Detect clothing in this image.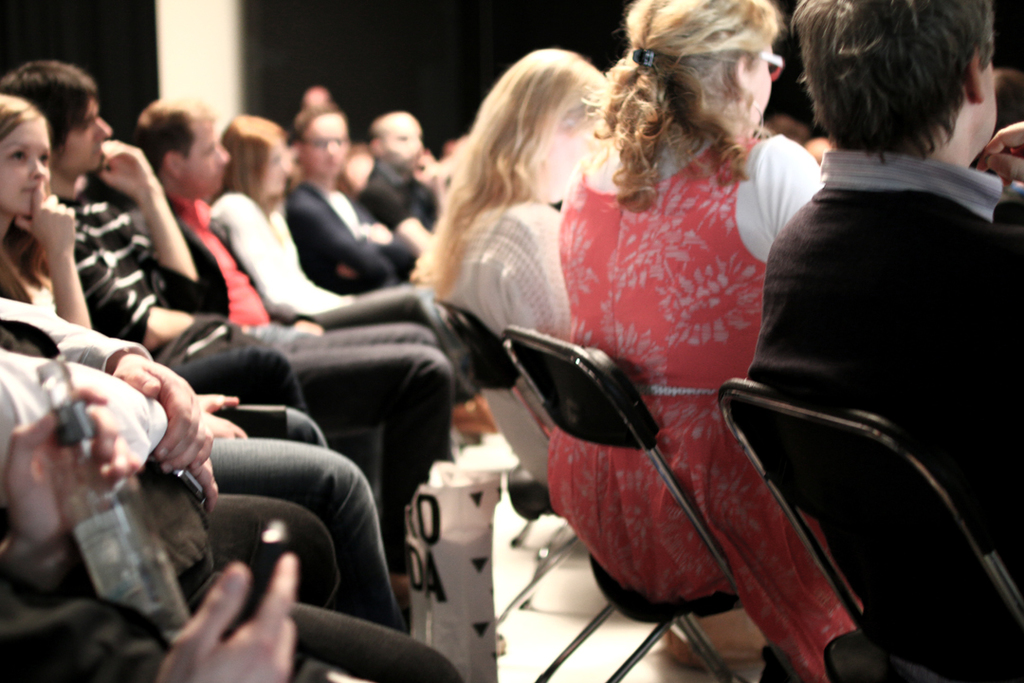
Detection: 272, 327, 447, 478.
